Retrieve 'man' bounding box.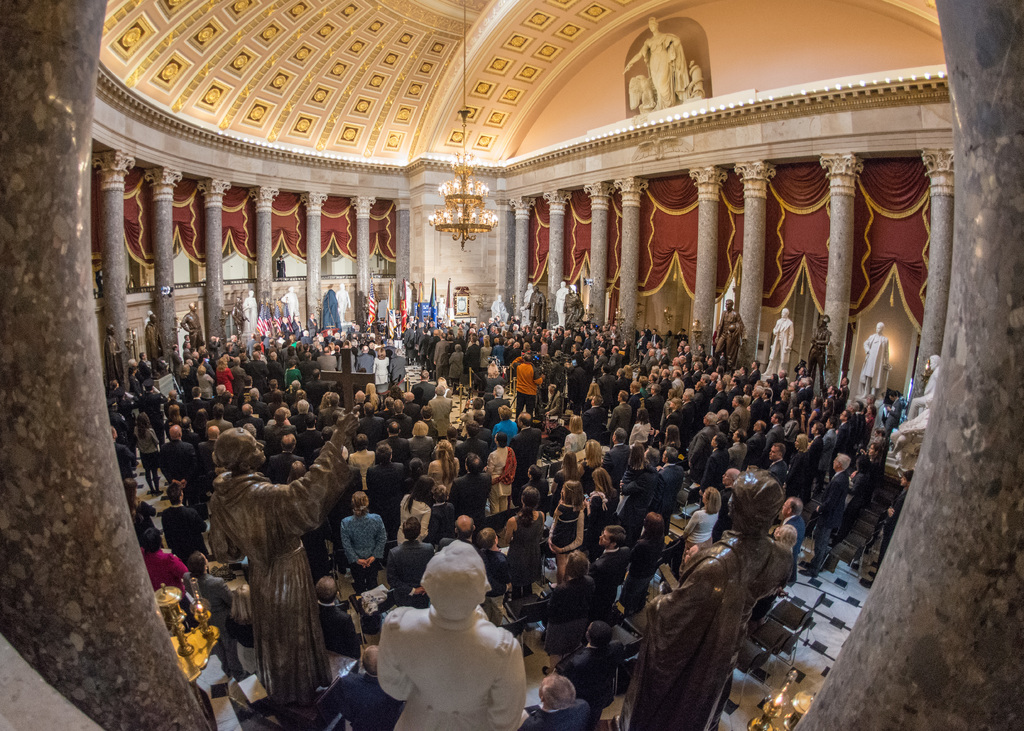
Bounding box: x1=161, y1=384, x2=189, y2=414.
